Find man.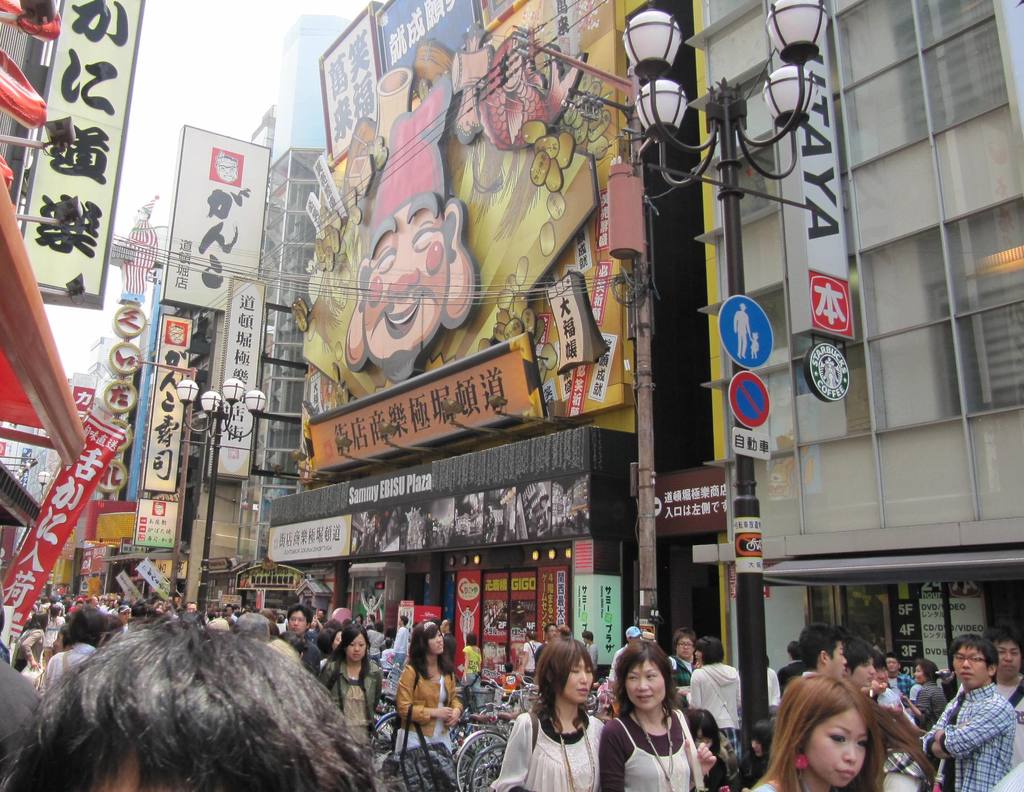
(left=883, top=654, right=920, bottom=702).
